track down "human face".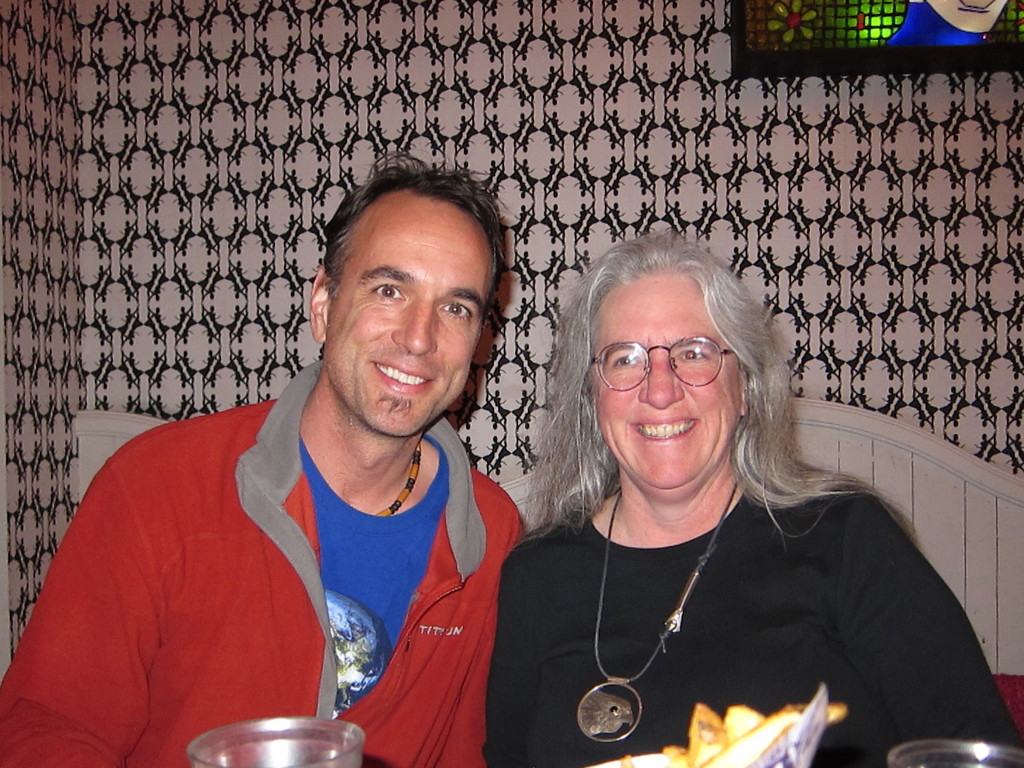
Tracked to select_region(597, 272, 745, 485).
